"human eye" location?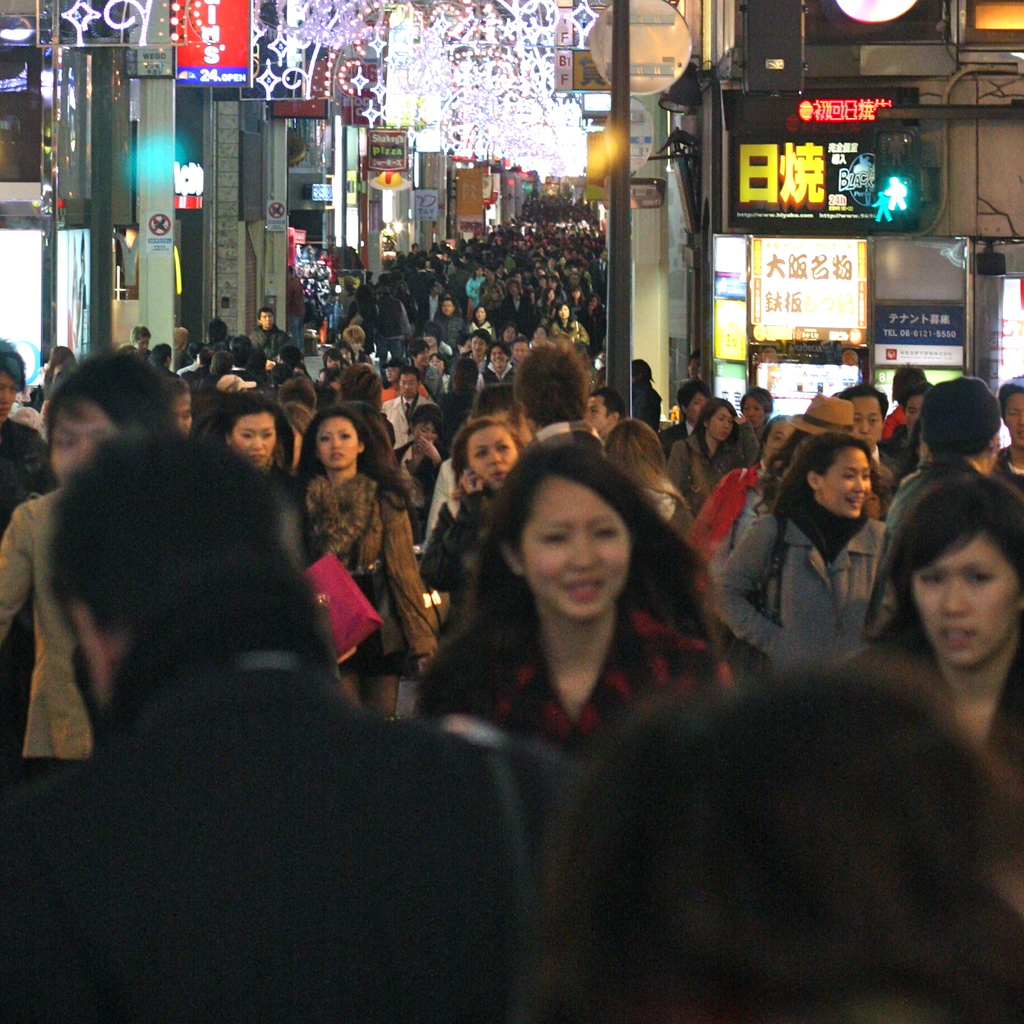
BBox(475, 447, 489, 457)
